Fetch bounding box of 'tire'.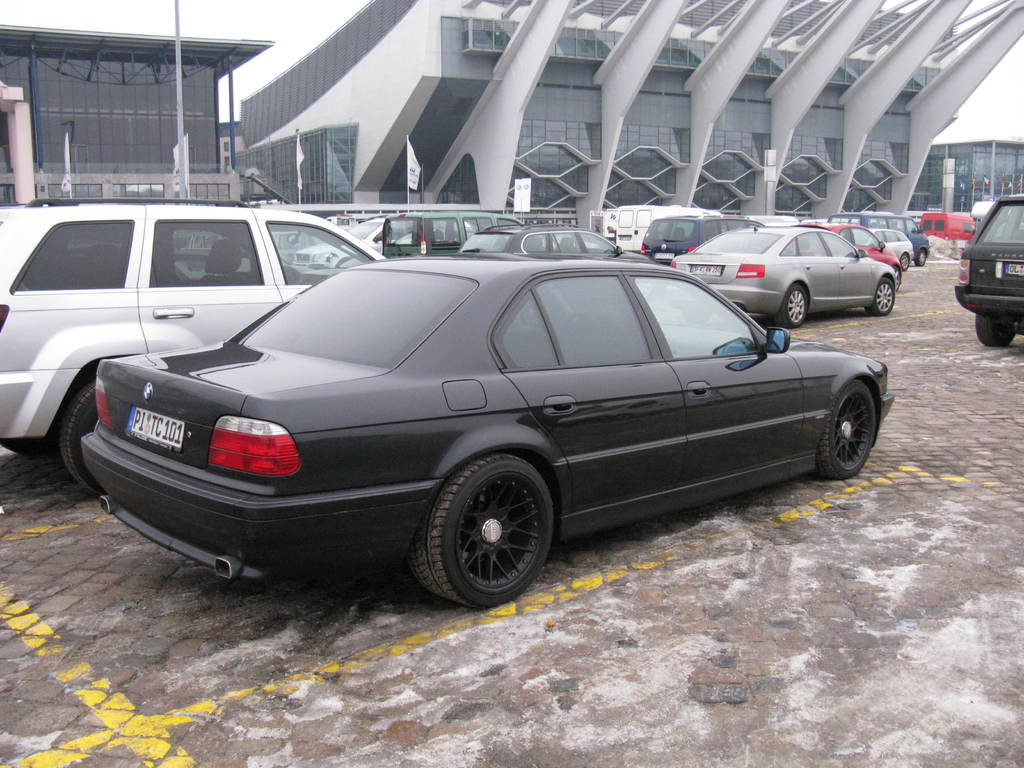
Bbox: {"left": 916, "top": 248, "right": 927, "bottom": 268}.
